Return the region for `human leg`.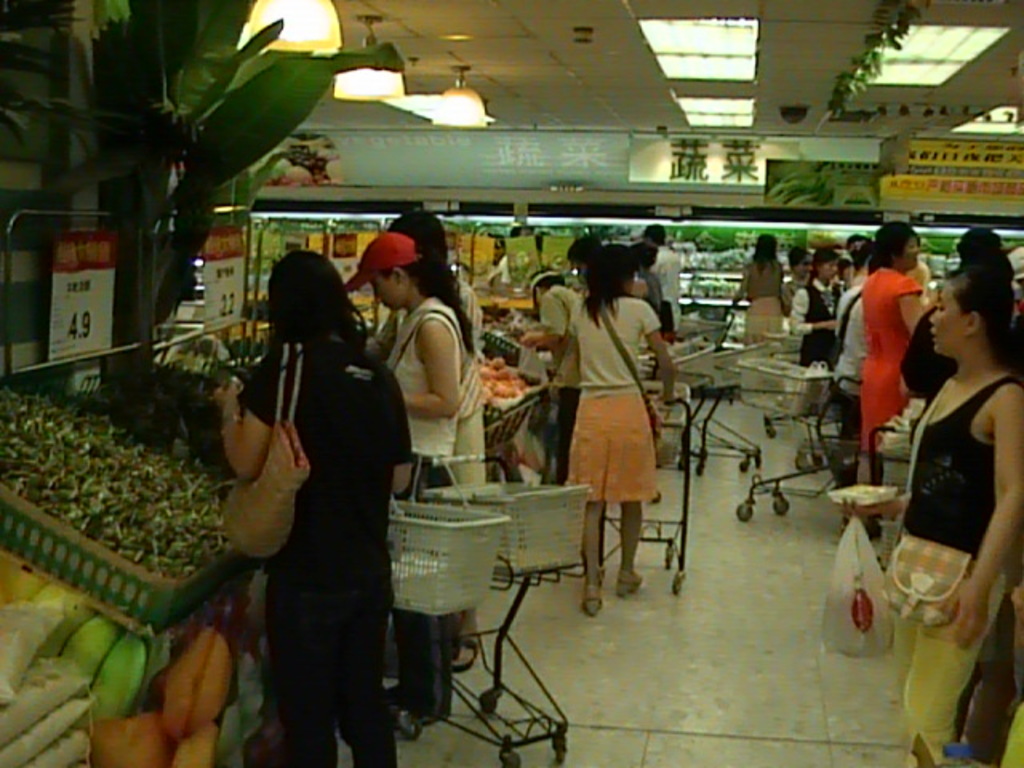
select_region(616, 379, 642, 595).
